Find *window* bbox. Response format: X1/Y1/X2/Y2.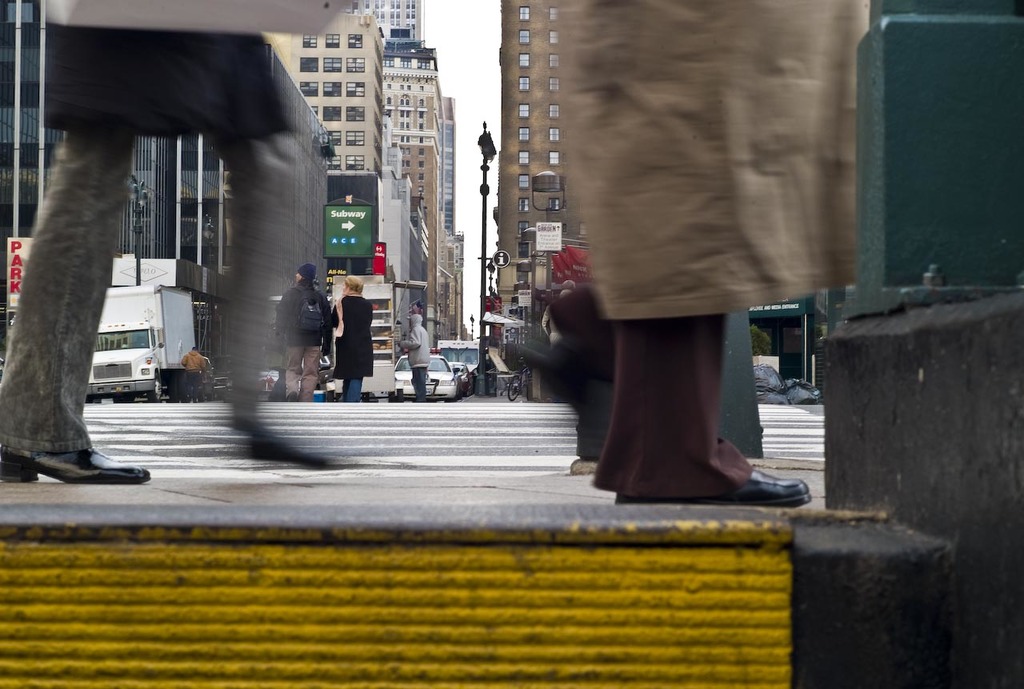
322/85/342/98.
